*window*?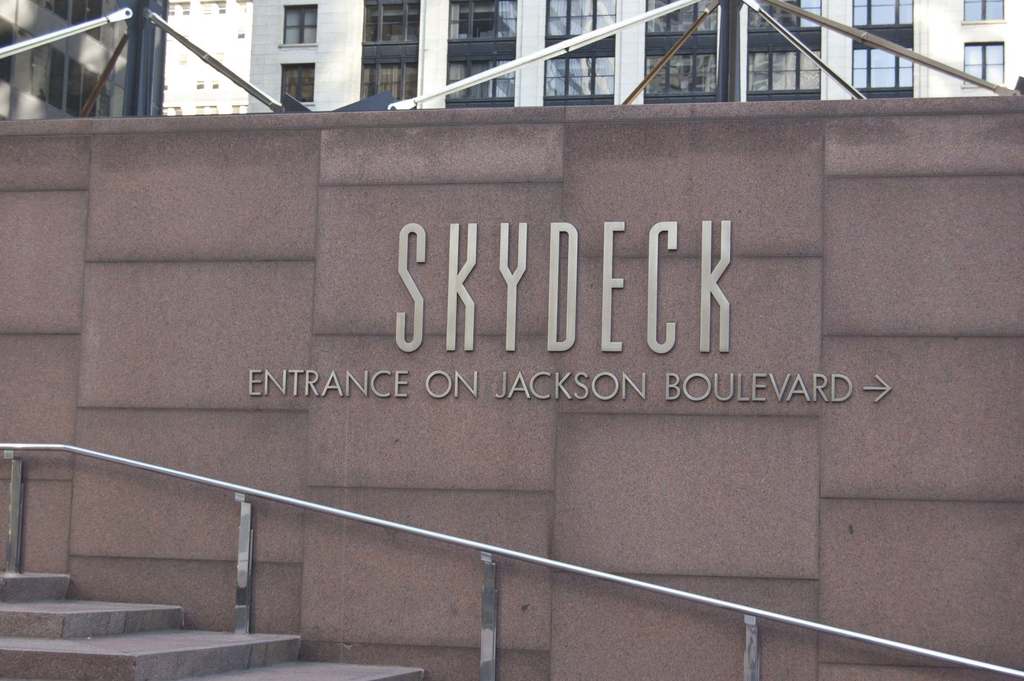
l=362, t=65, r=417, b=104
